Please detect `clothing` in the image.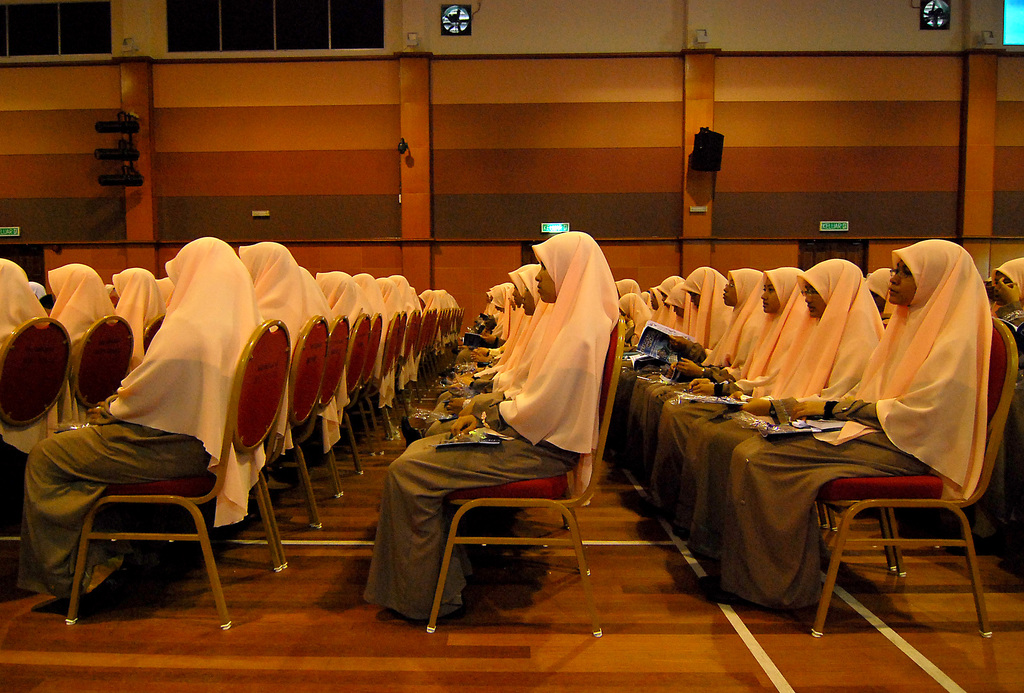
406:294:423:321.
